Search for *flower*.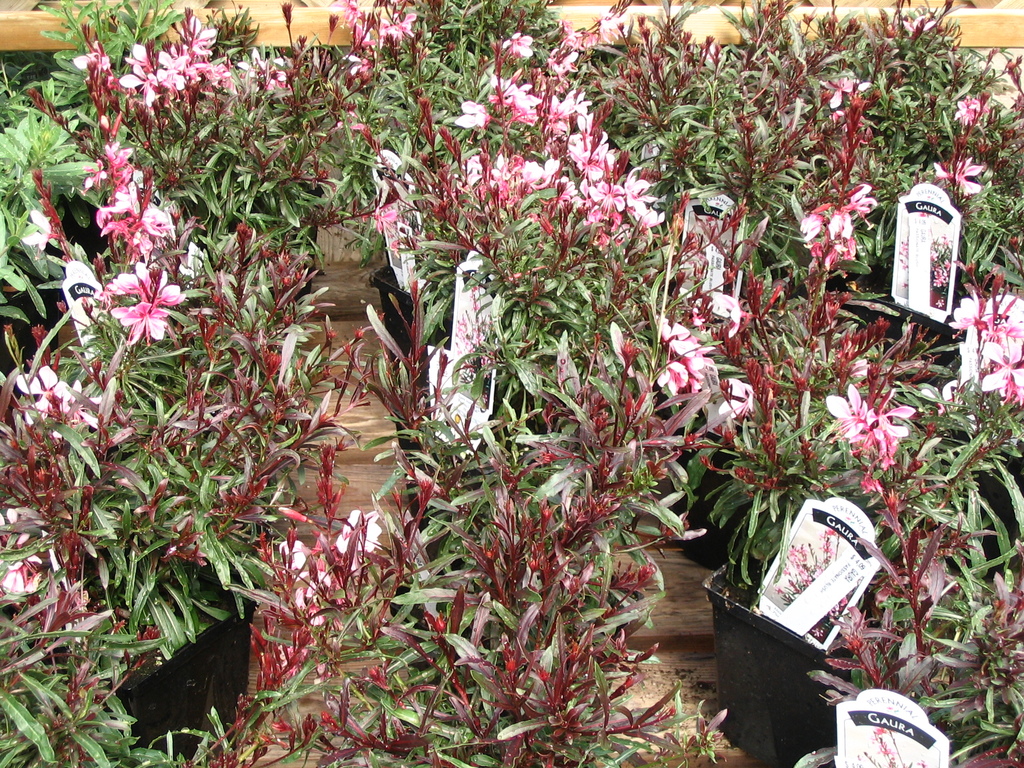
Found at 116,303,168,339.
